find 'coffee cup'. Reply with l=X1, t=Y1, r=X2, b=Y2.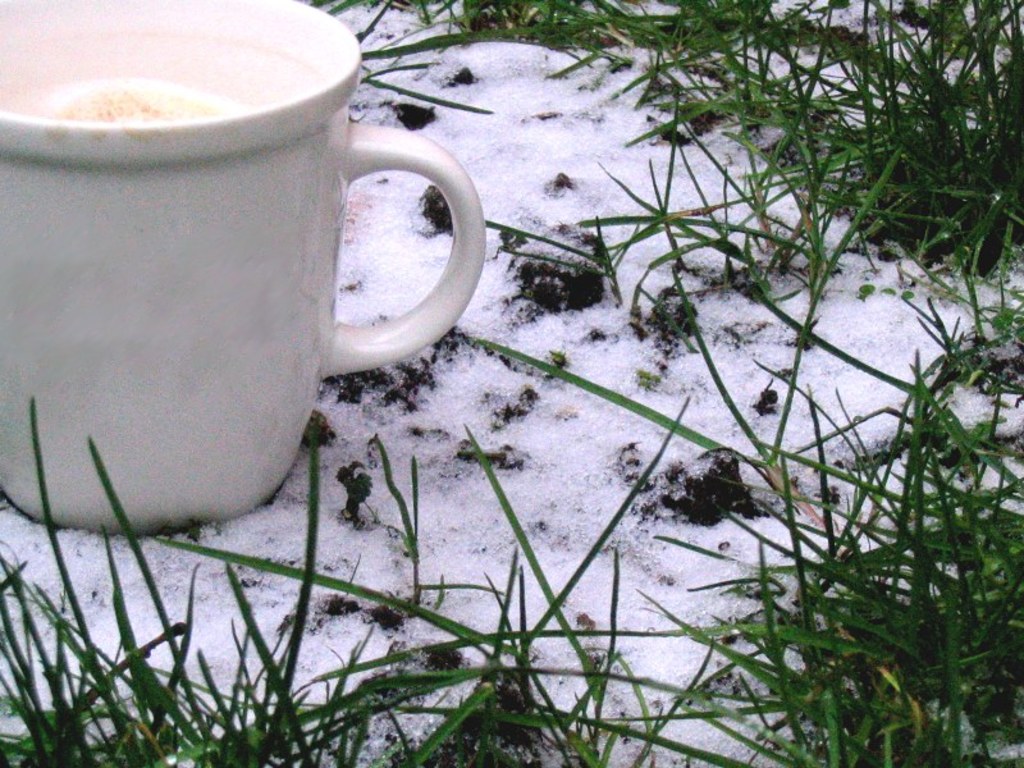
l=0, t=0, r=489, b=543.
